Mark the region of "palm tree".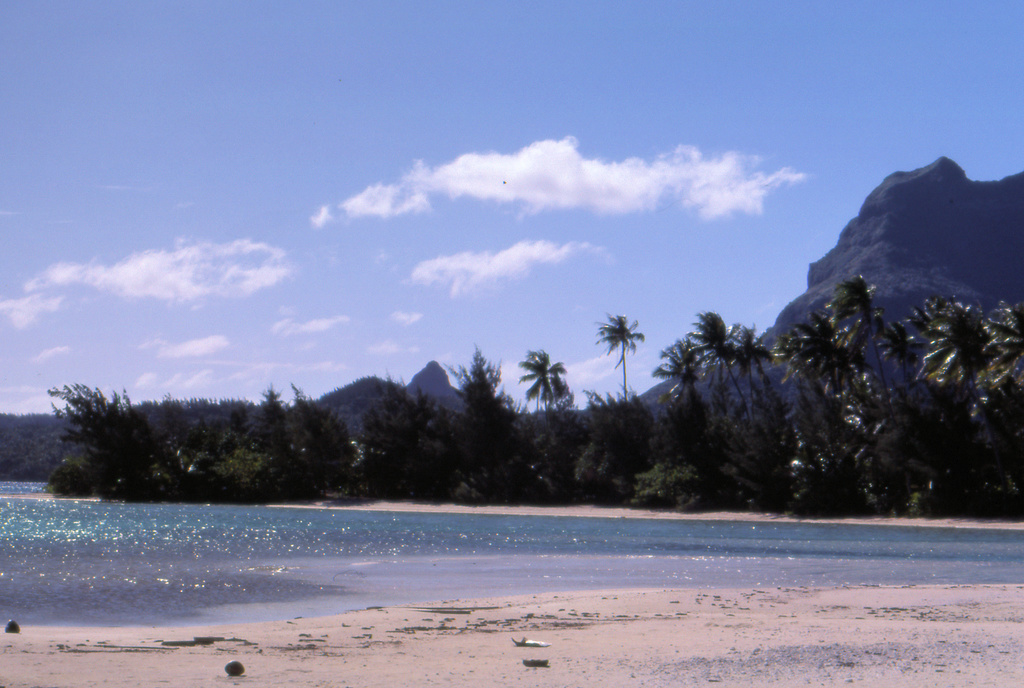
Region: pyautogui.locateOnScreen(515, 348, 567, 443).
